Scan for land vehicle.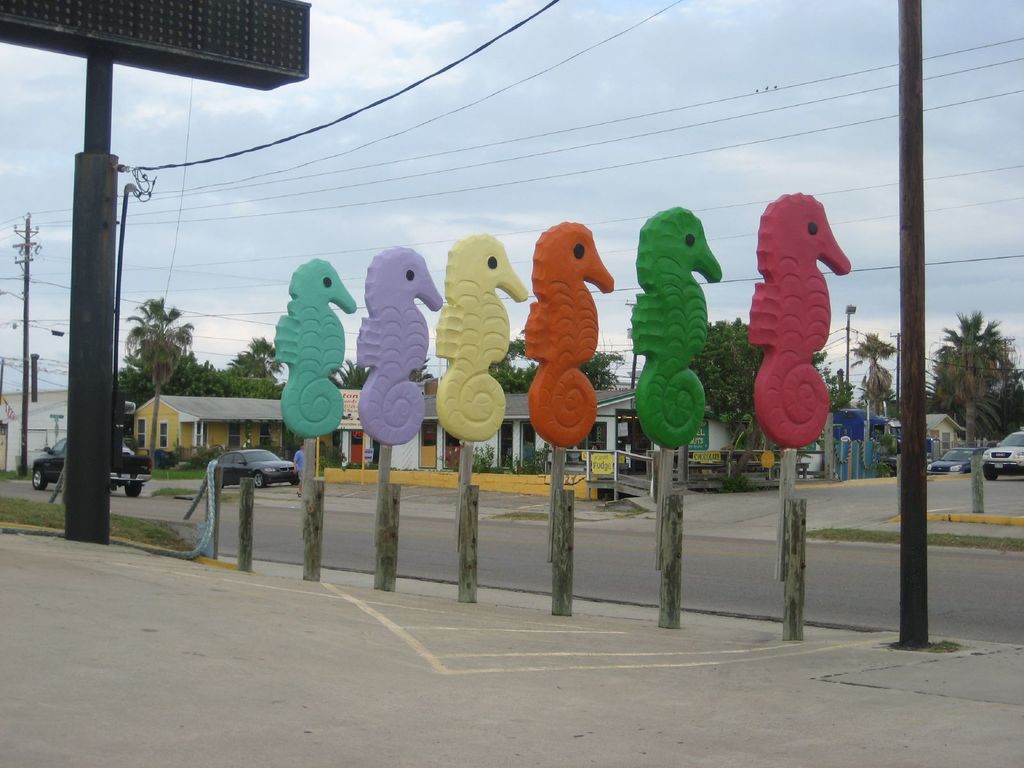
Scan result: (981, 430, 1023, 480).
